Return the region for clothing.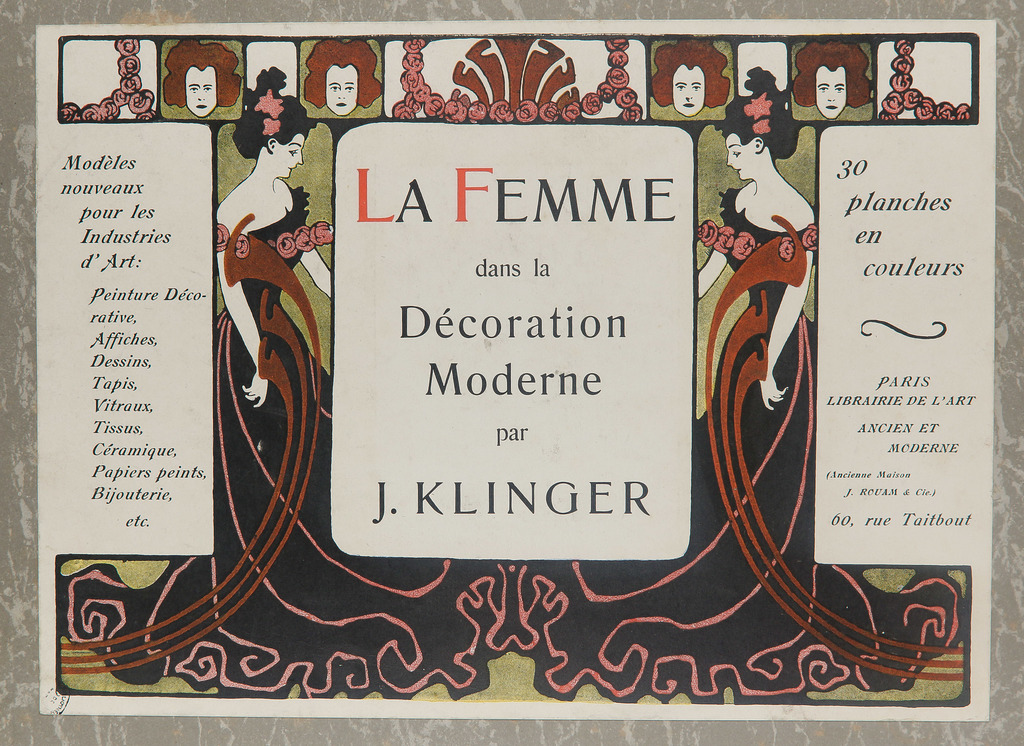
(512,179,968,709).
